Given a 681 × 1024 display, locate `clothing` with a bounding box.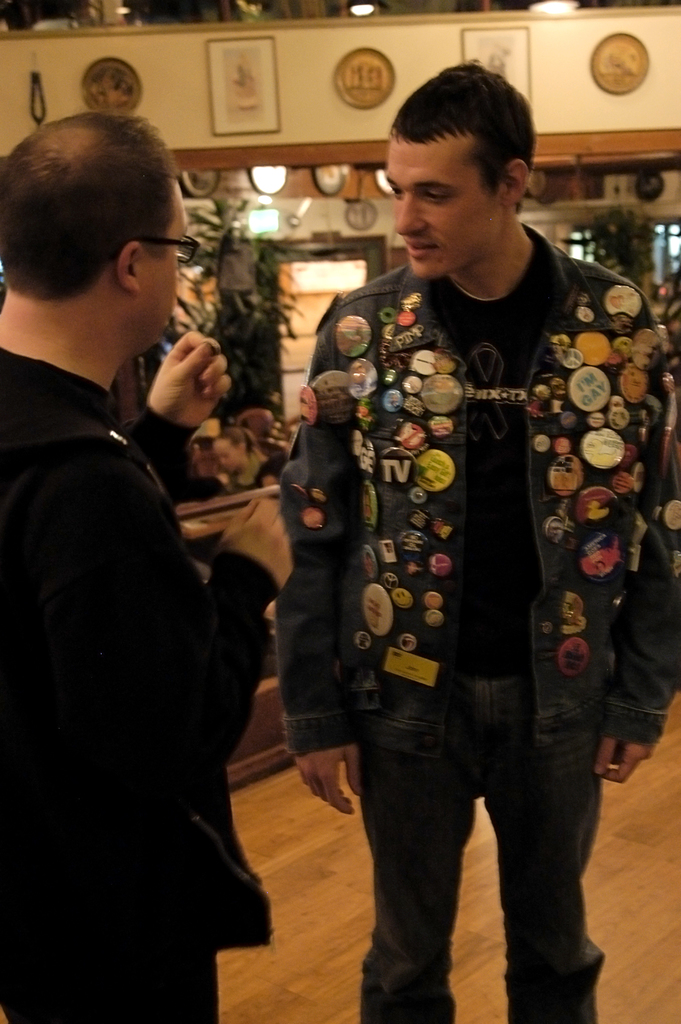
Located: Rect(24, 402, 299, 991).
